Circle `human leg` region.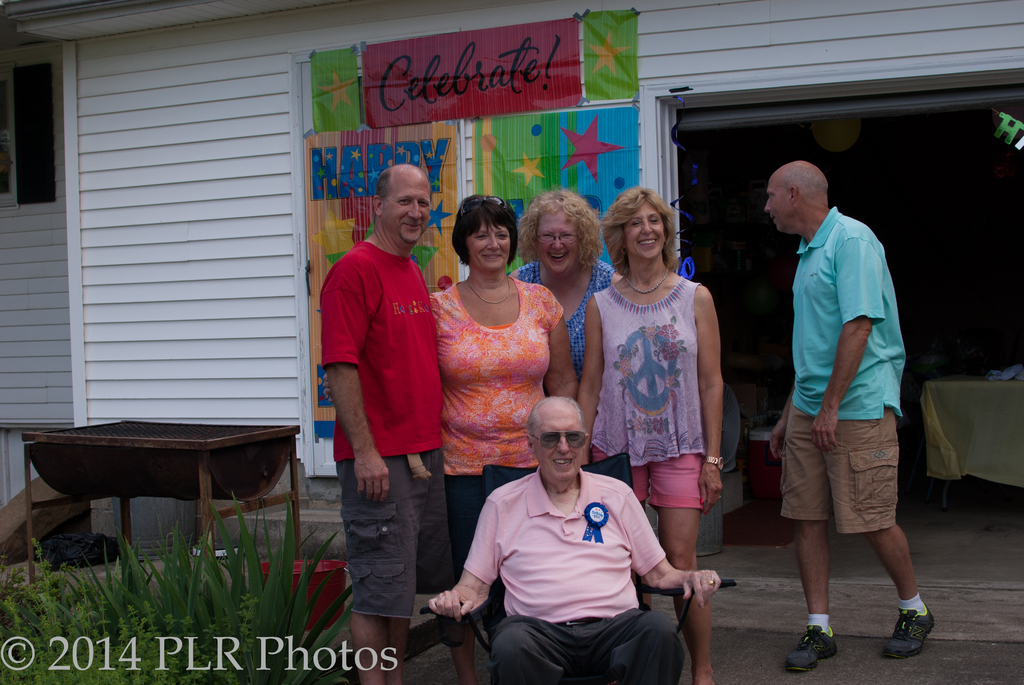
Region: Rect(653, 446, 714, 684).
